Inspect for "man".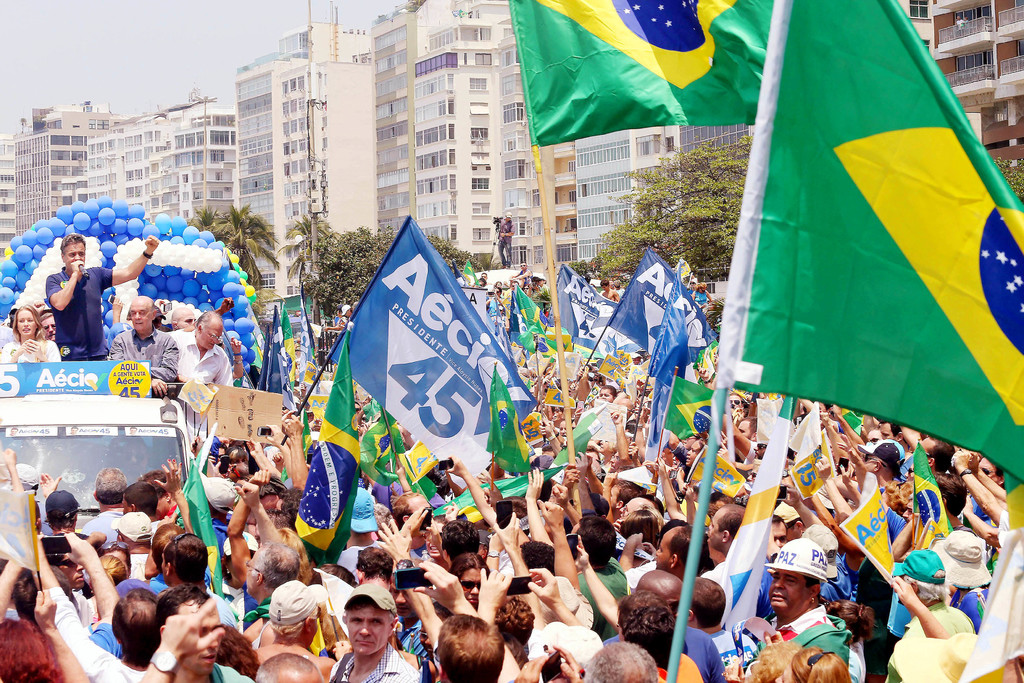
Inspection: 508, 258, 534, 290.
